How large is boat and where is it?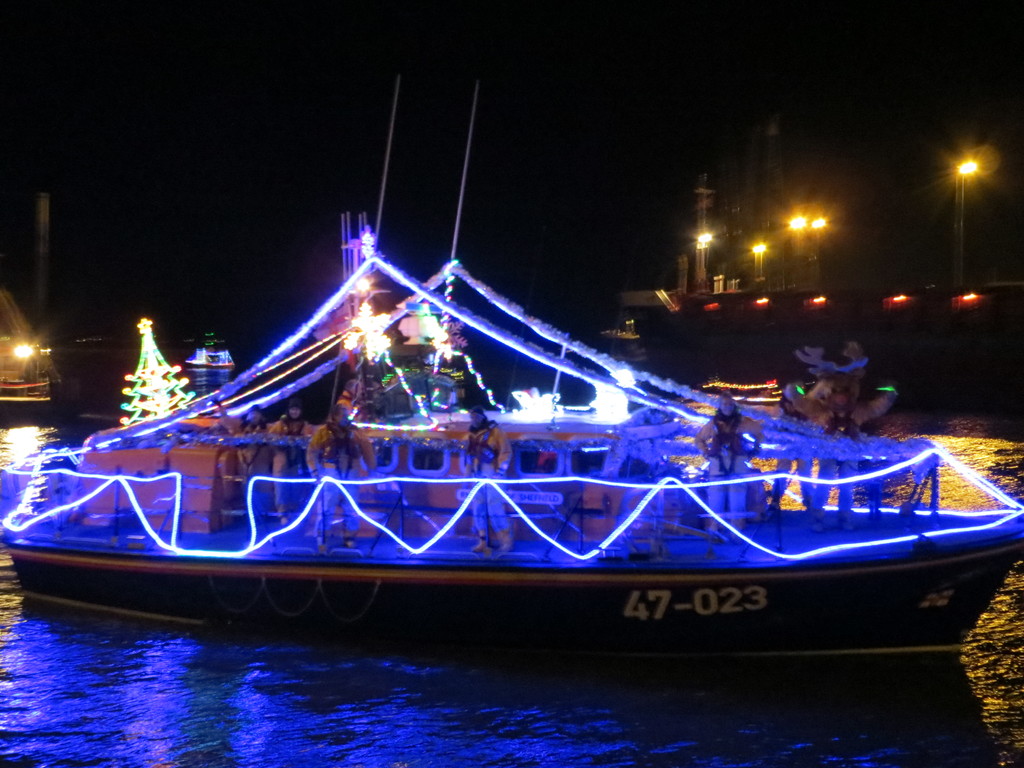
Bounding box: (614, 268, 1023, 408).
